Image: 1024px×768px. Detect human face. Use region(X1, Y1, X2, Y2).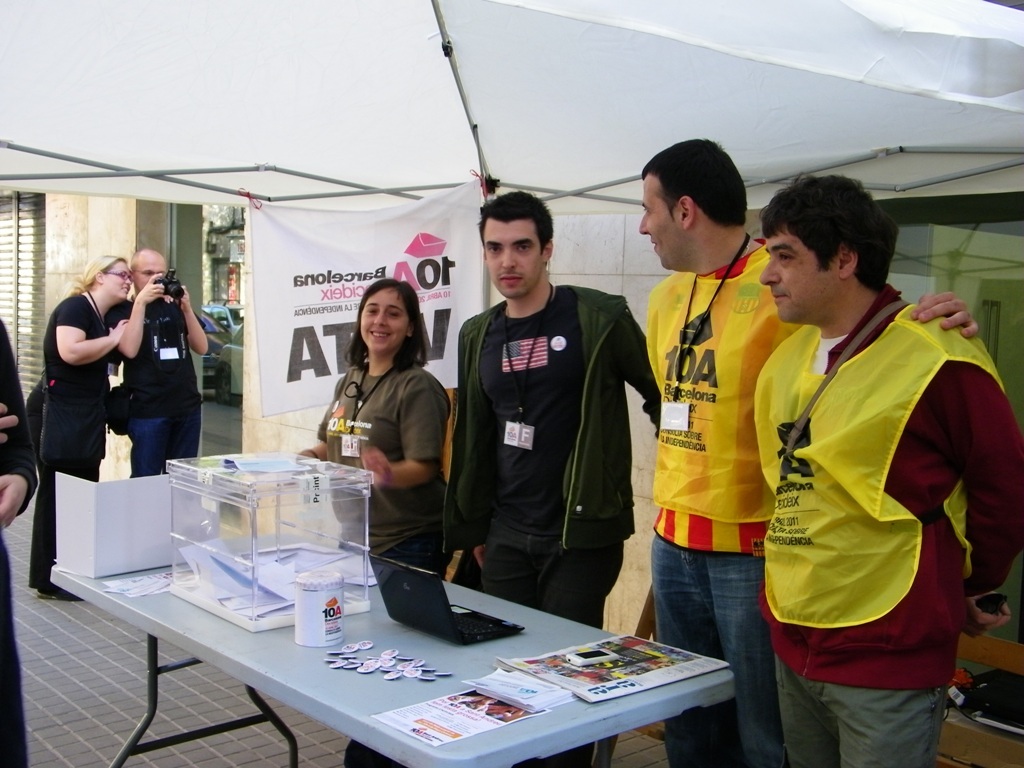
region(136, 253, 165, 292).
